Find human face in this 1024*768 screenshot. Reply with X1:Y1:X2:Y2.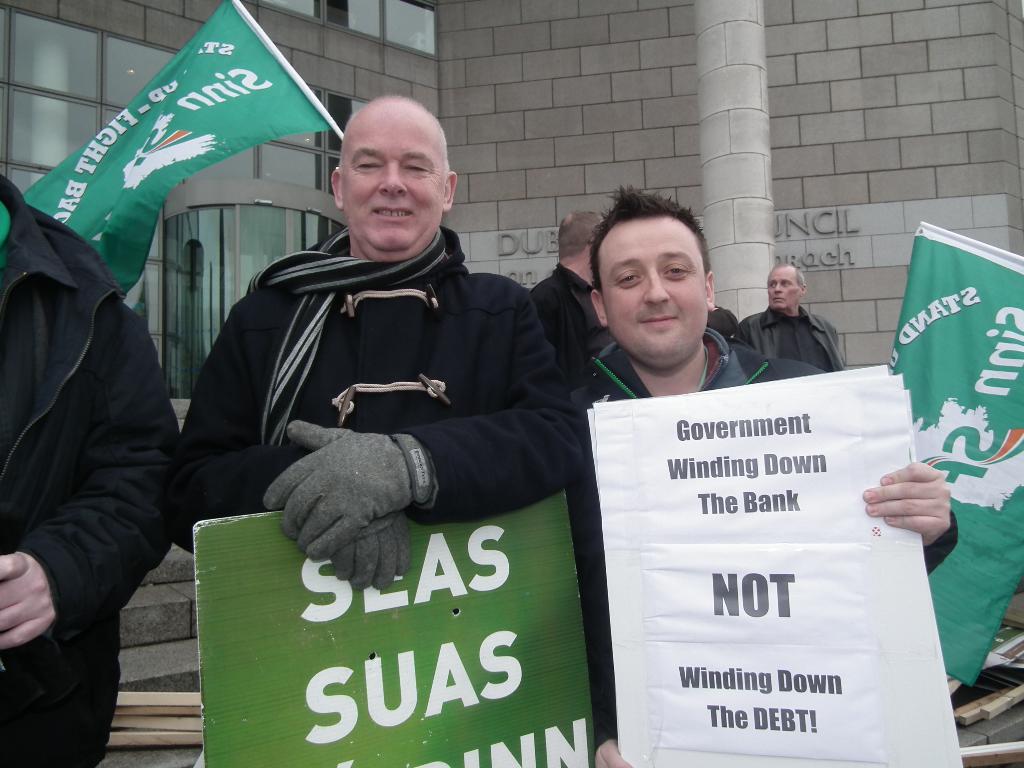
767:271:799:310.
